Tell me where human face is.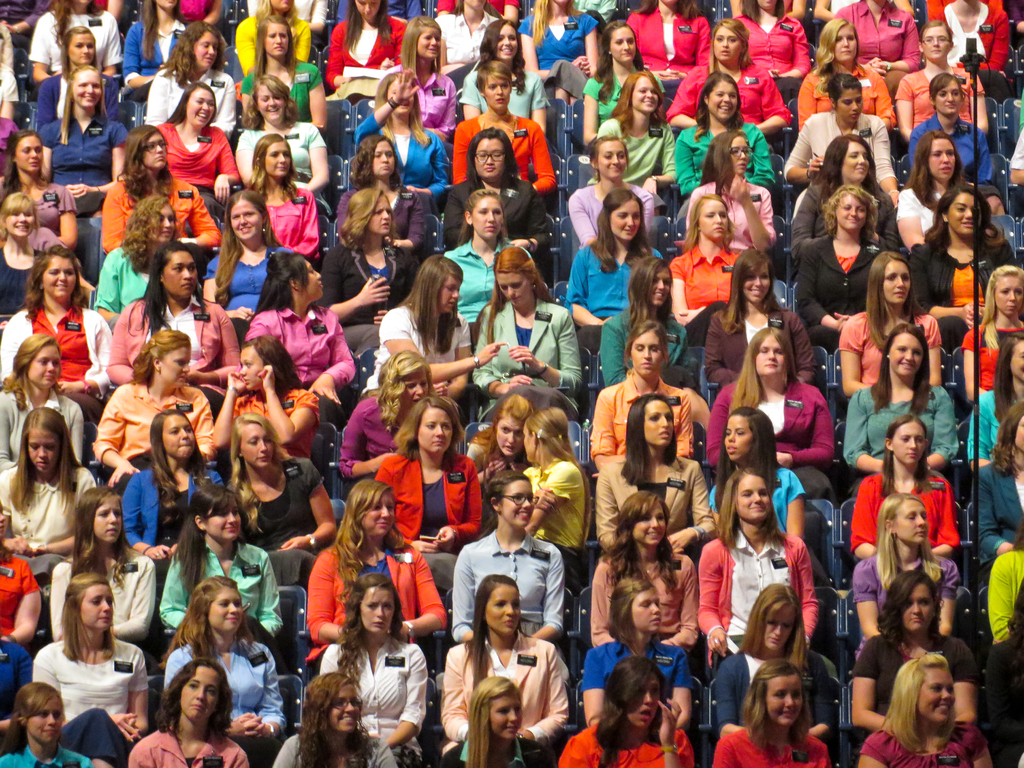
human face is at select_region(414, 407, 454, 460).
